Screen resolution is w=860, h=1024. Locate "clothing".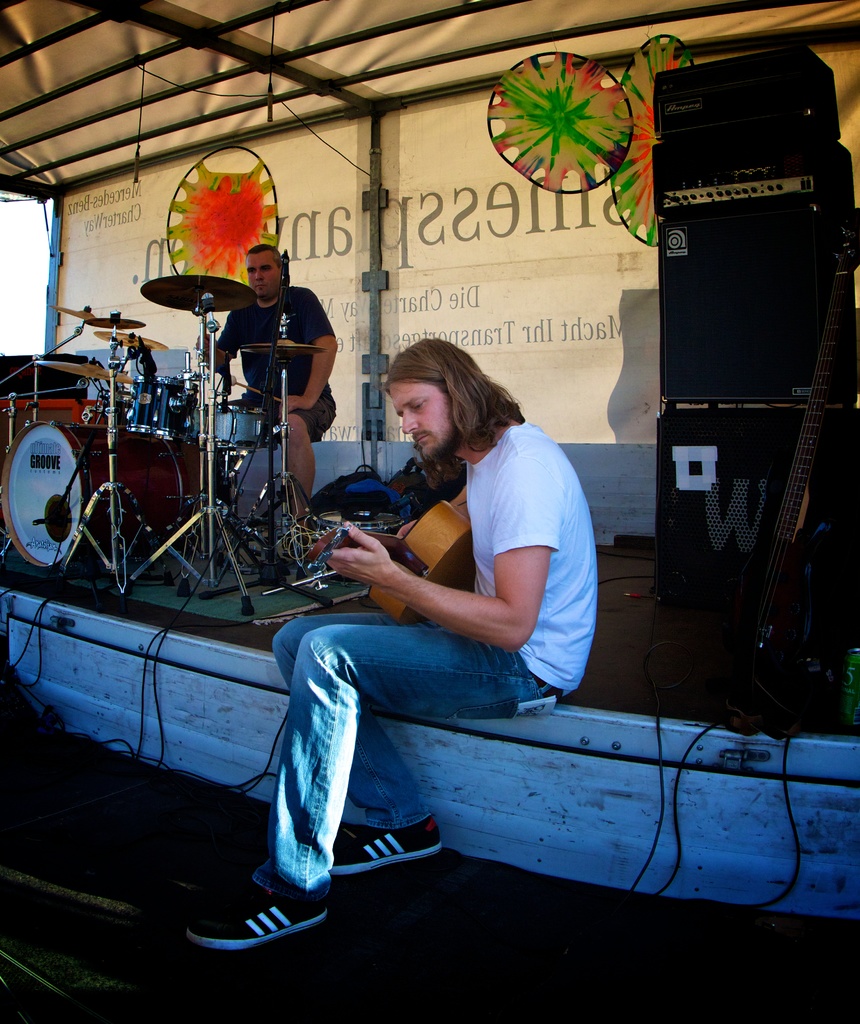
Rect(479, 412, 599, 690).
